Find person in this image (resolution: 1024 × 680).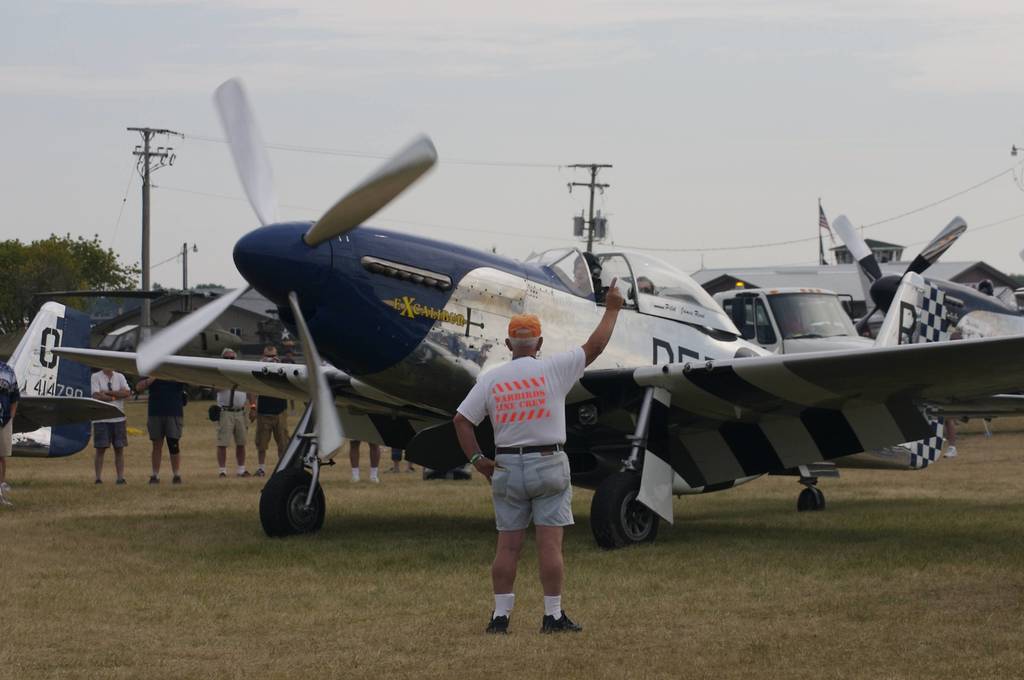
457 271 622 633.
